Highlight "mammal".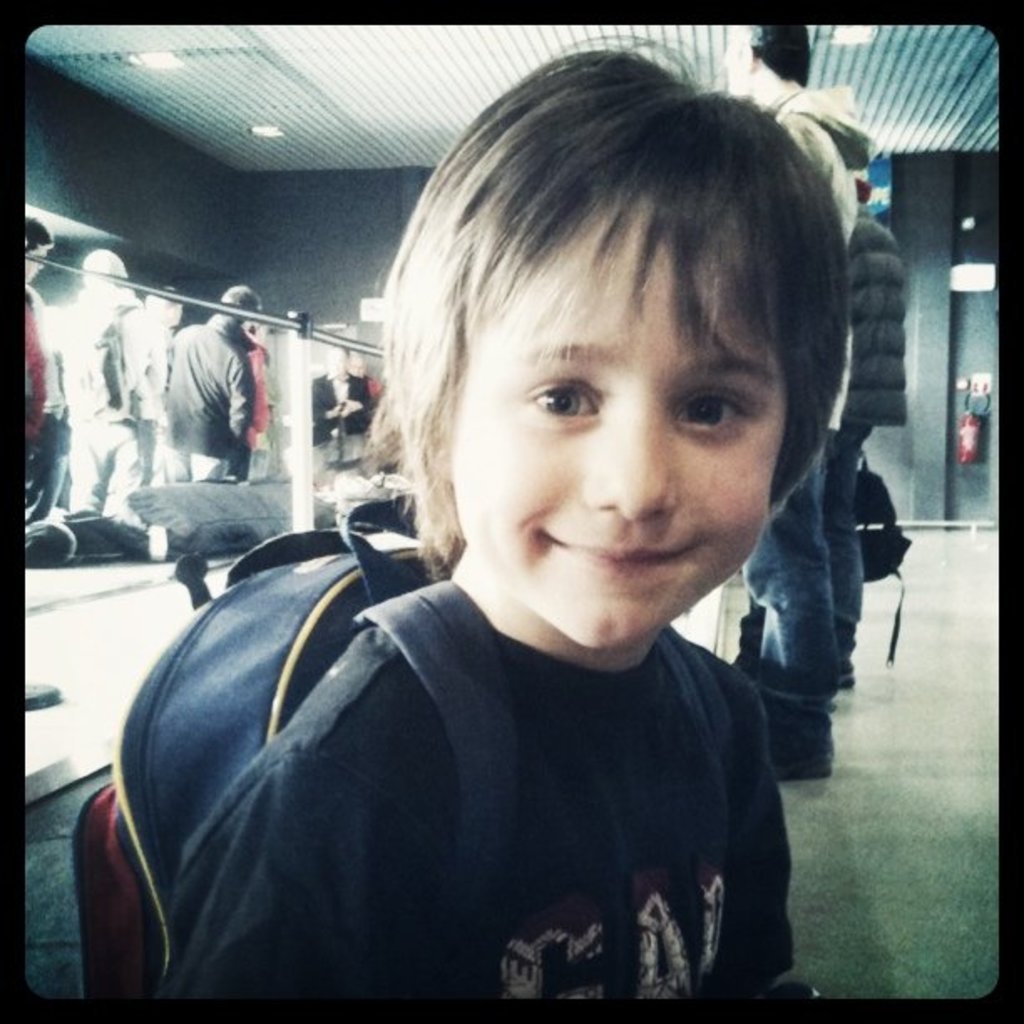
Highlighted region: crop(79, 99, 972, 1023).
